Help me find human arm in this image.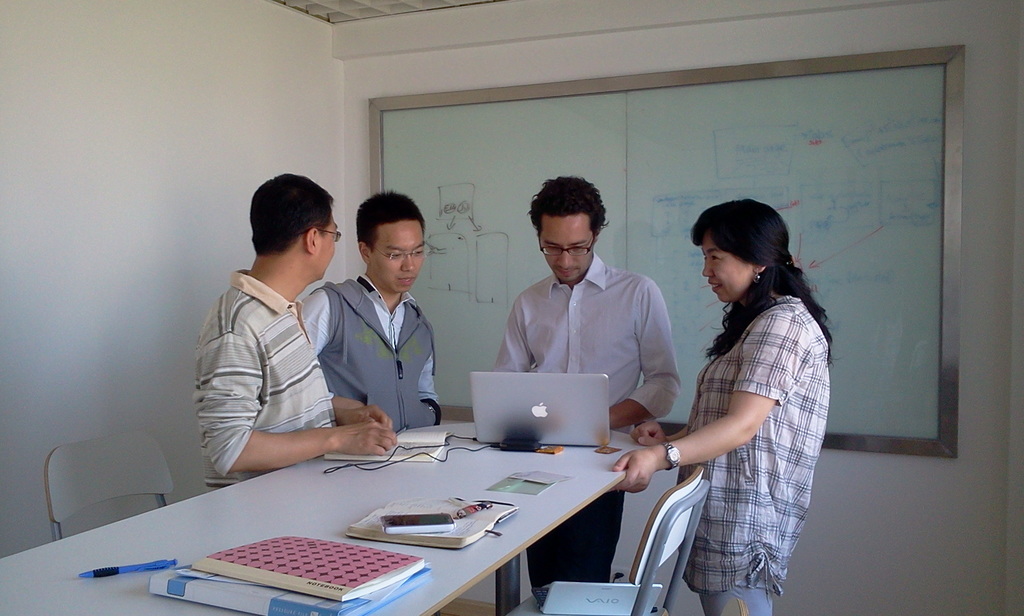
Found it: l=328, t=402, r=394, b=428.
